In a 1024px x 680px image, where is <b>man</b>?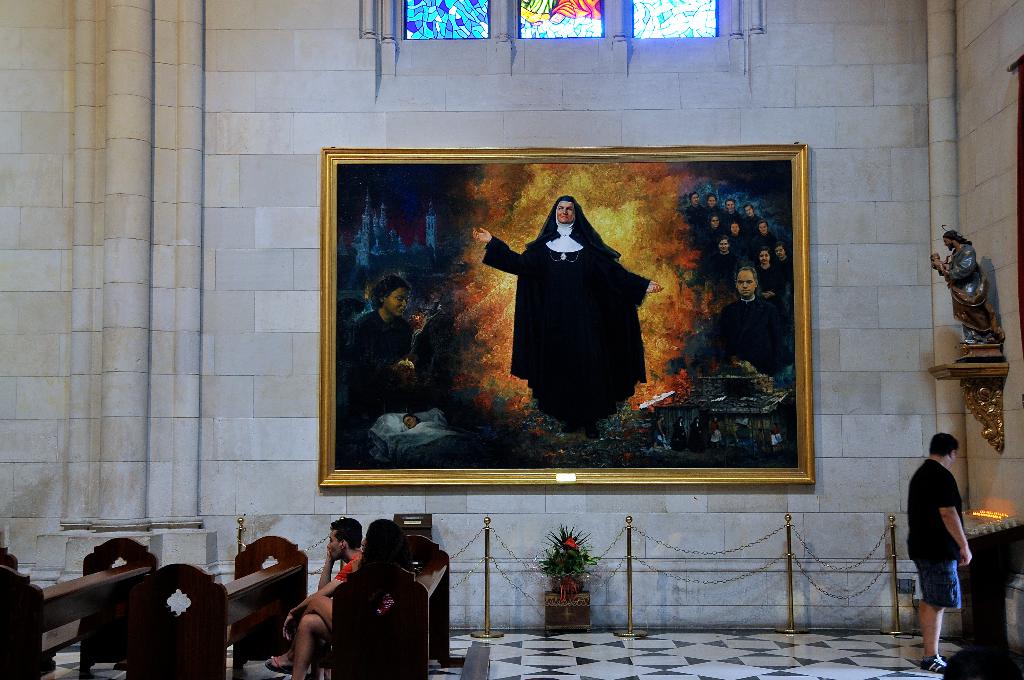
region(774, 243, 792, 271).
